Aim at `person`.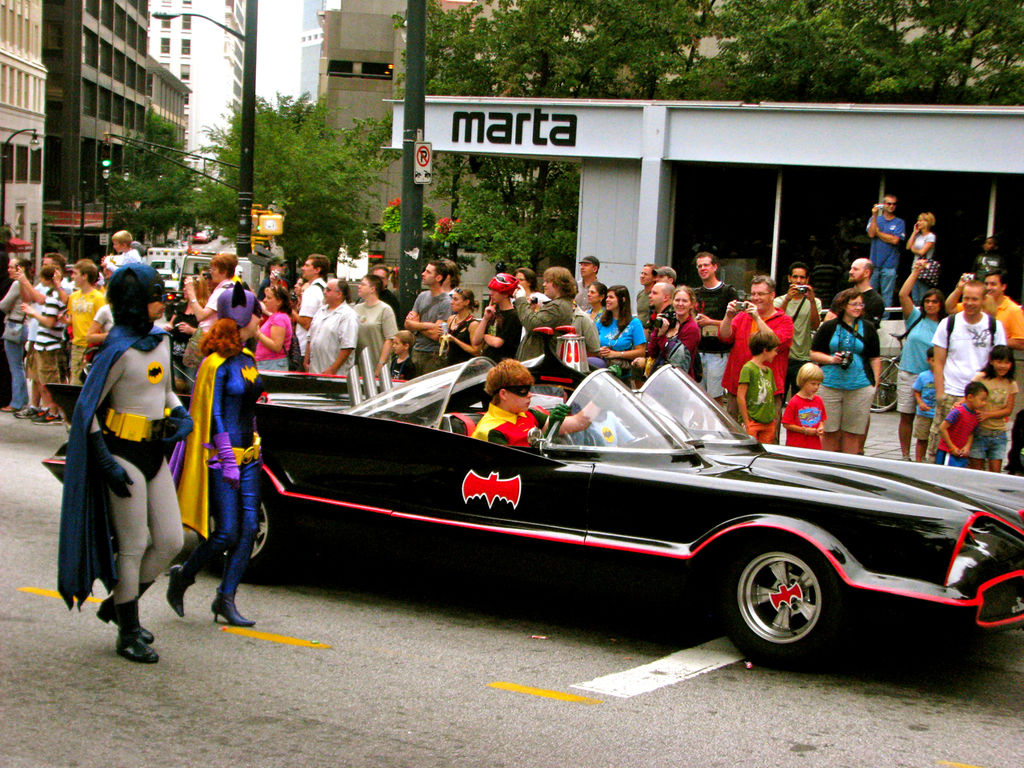
Aimed at bbox(56, 259, 196, 666).
